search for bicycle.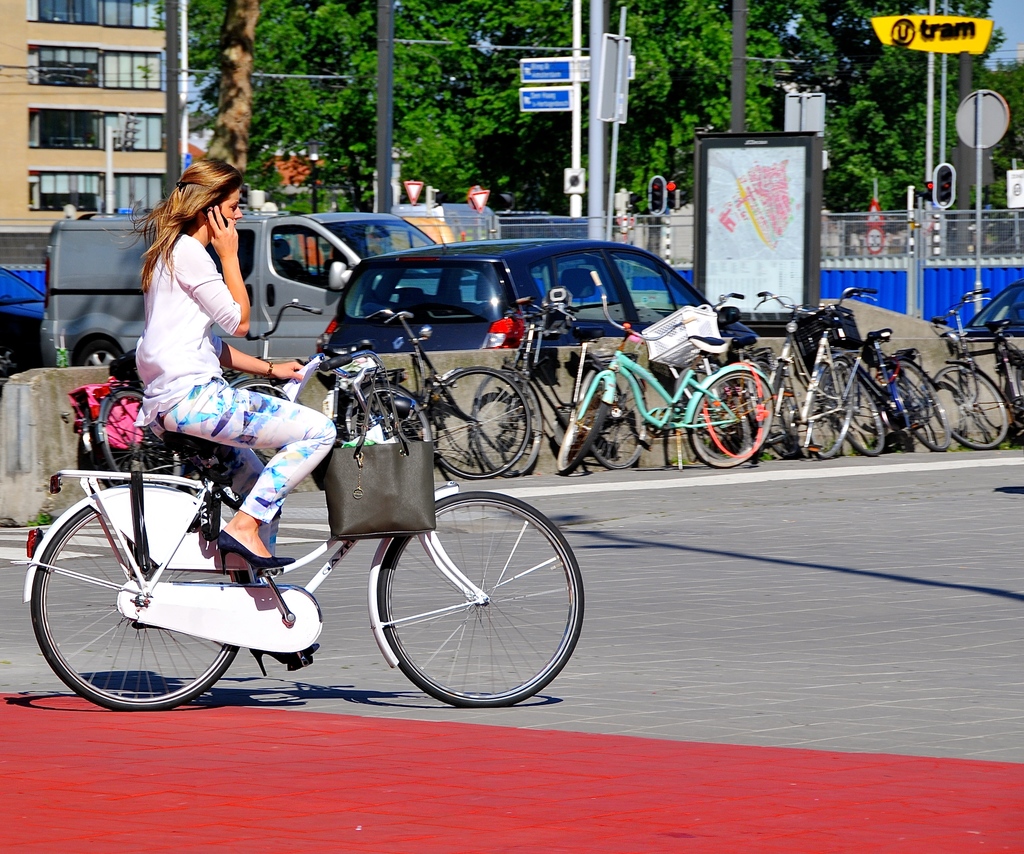
Found at rect(61, 299, 292, 494).
